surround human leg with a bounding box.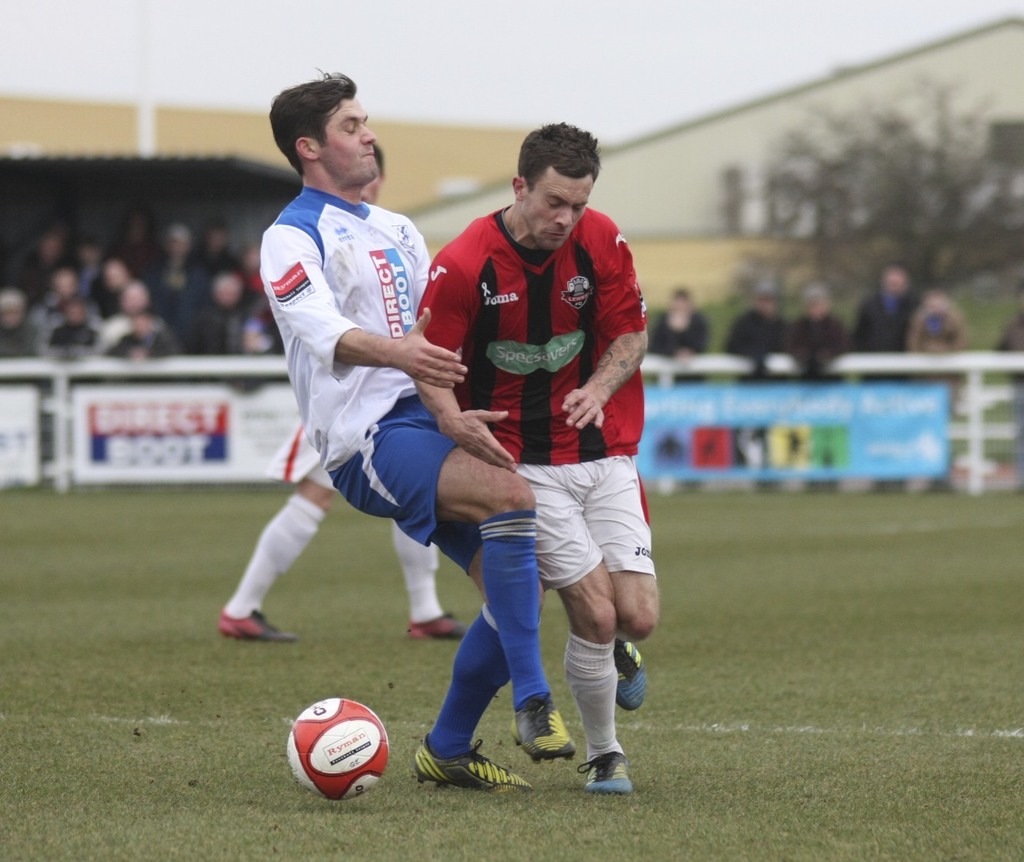
(left=325, top=395, right=580, bottom=763).
